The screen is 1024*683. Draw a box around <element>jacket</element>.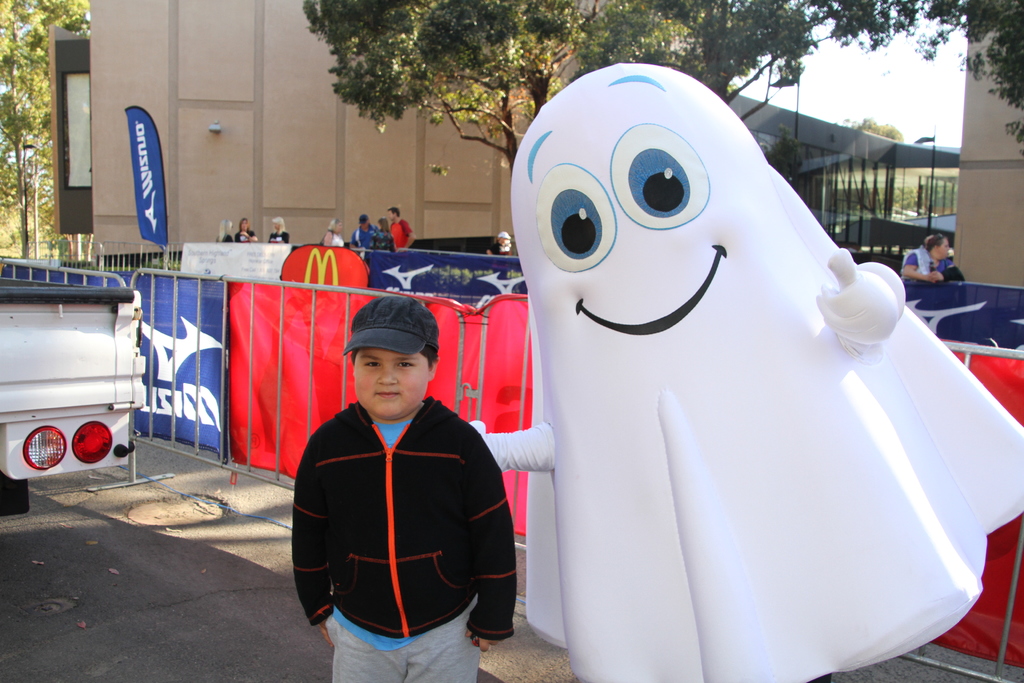
291,349,506,653.
